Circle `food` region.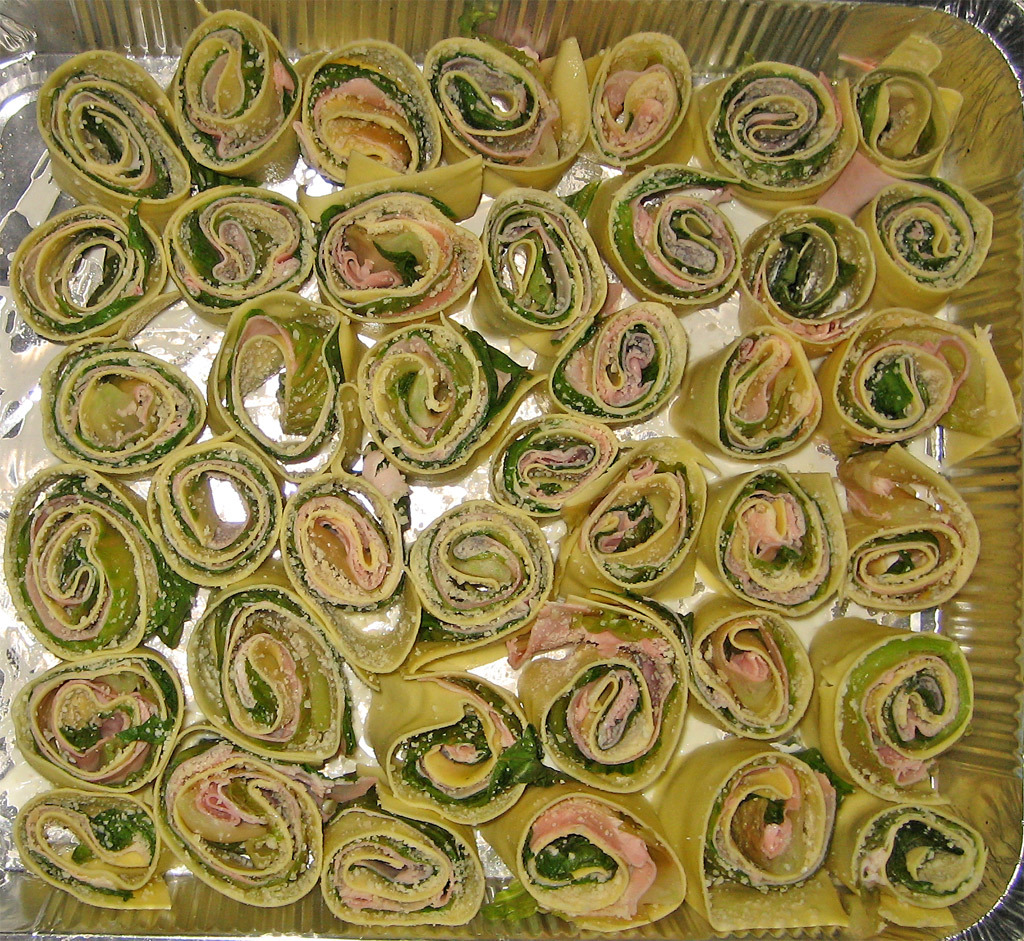
Region: 818, 784, 988, 926.
